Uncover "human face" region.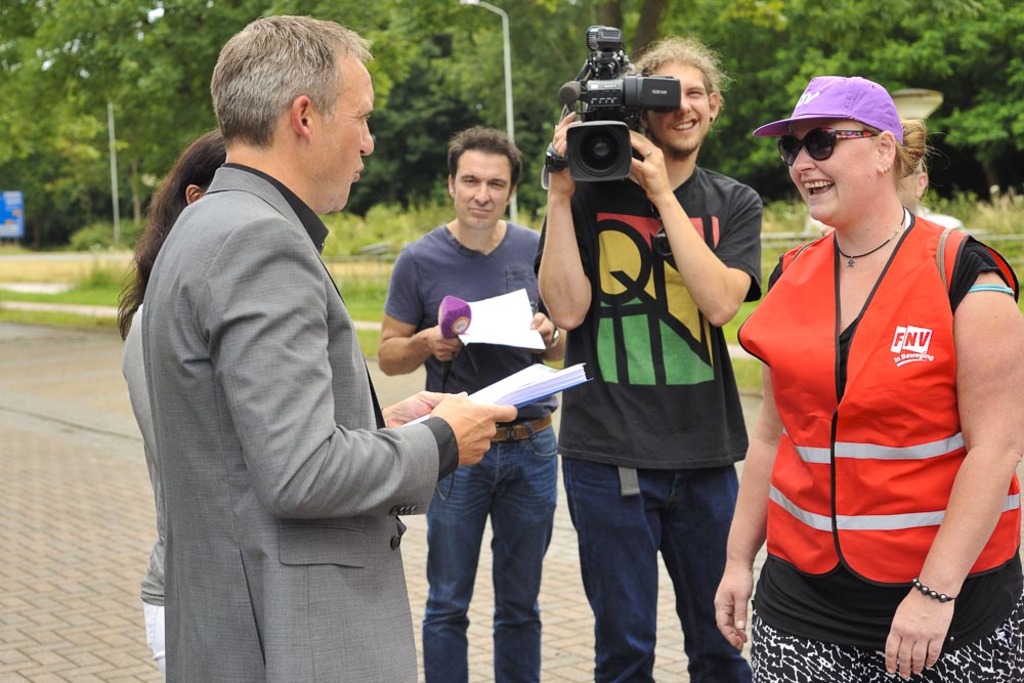
Uncovered: {"left": 452, "top": 150, "right": 514, "bottom": 229}.
